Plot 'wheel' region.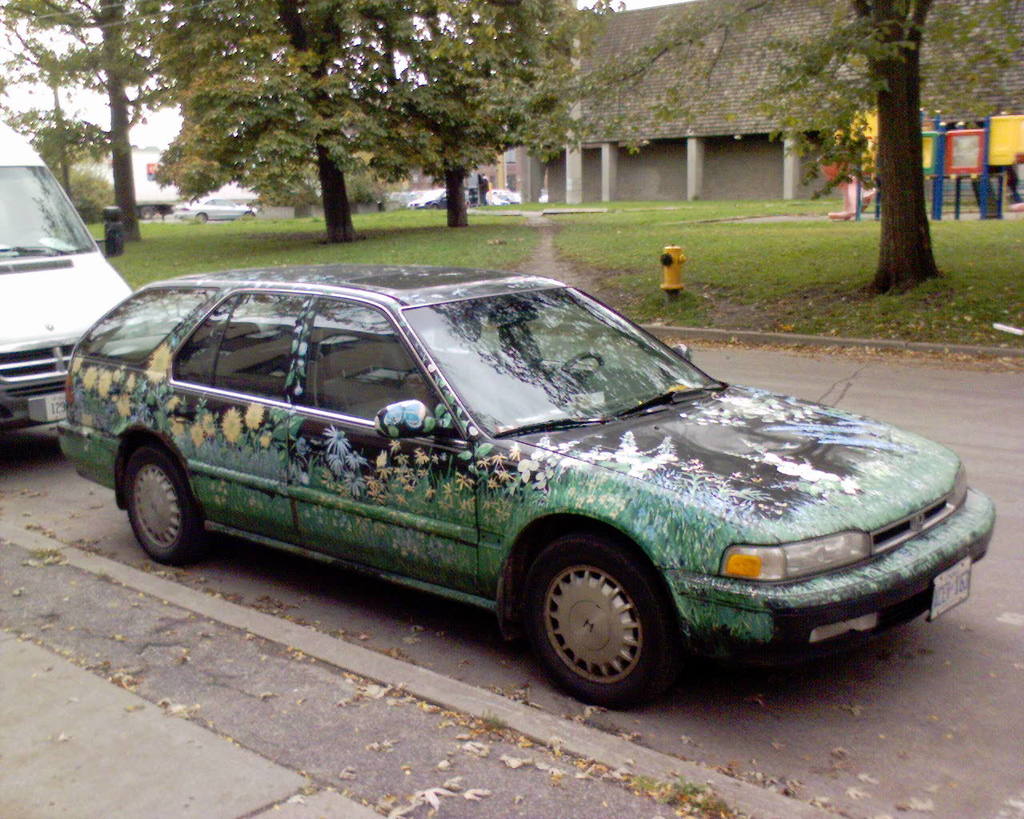
Plotted at <box>118,441,208,577</box>.
